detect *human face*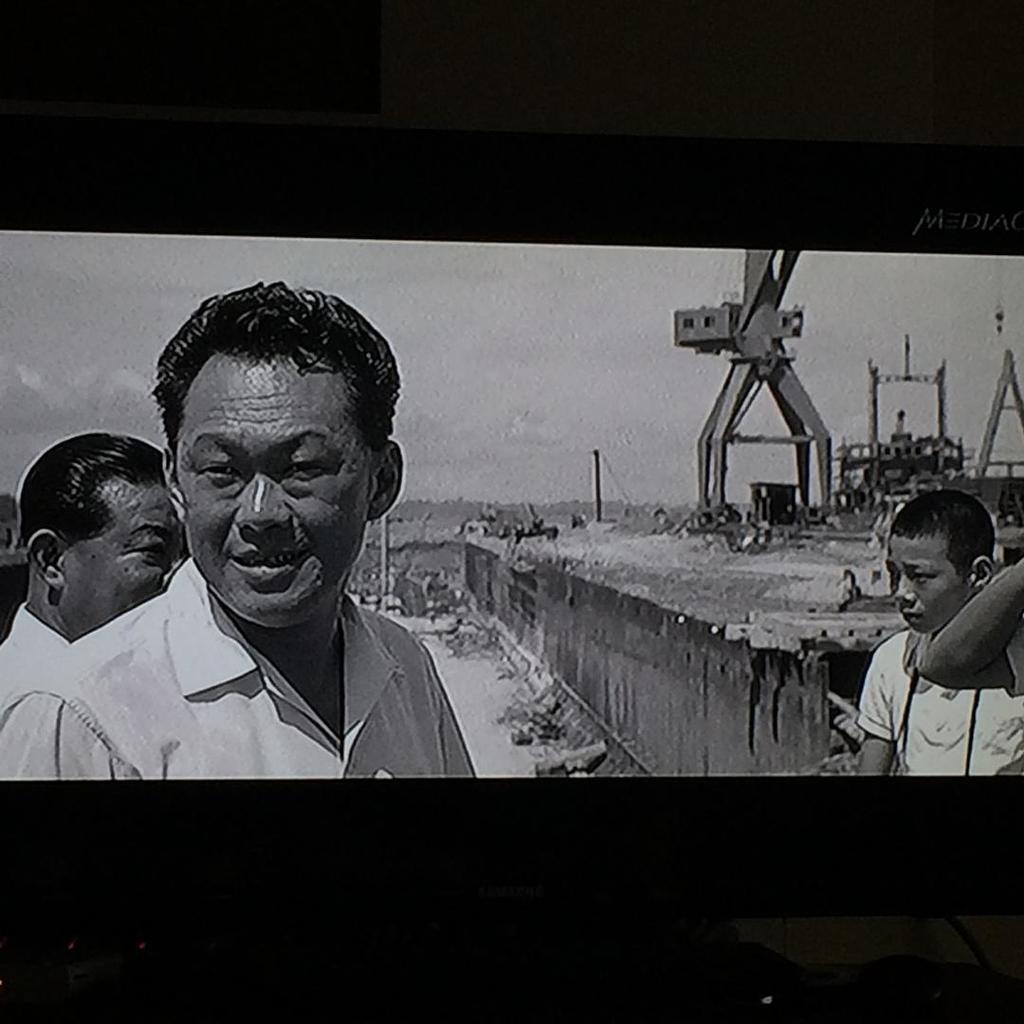
bbox=[64, 493, 187, 647]
